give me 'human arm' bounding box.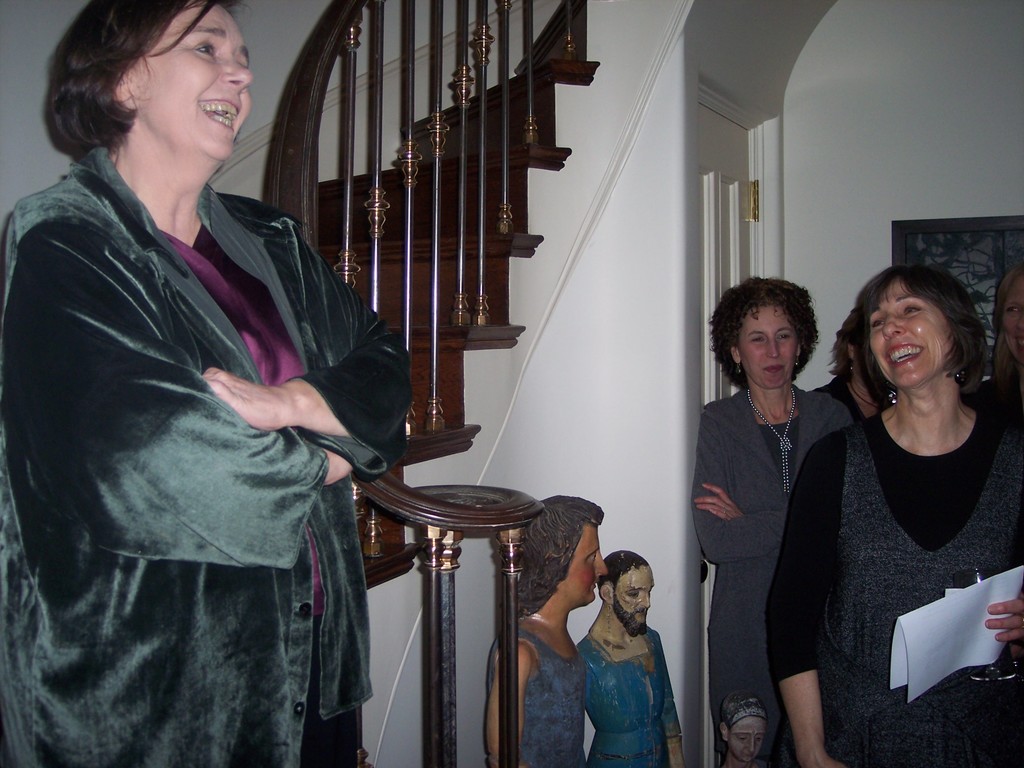
<box>689,413,785,555</box>.
